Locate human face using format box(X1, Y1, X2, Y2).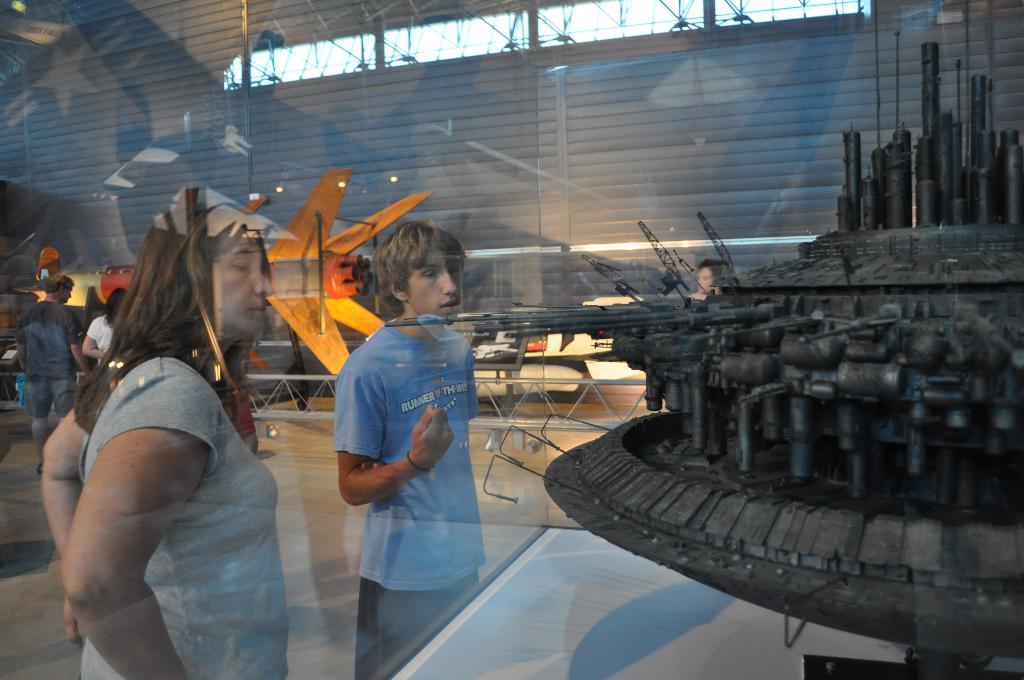
box(214, 231, 274, 340).
